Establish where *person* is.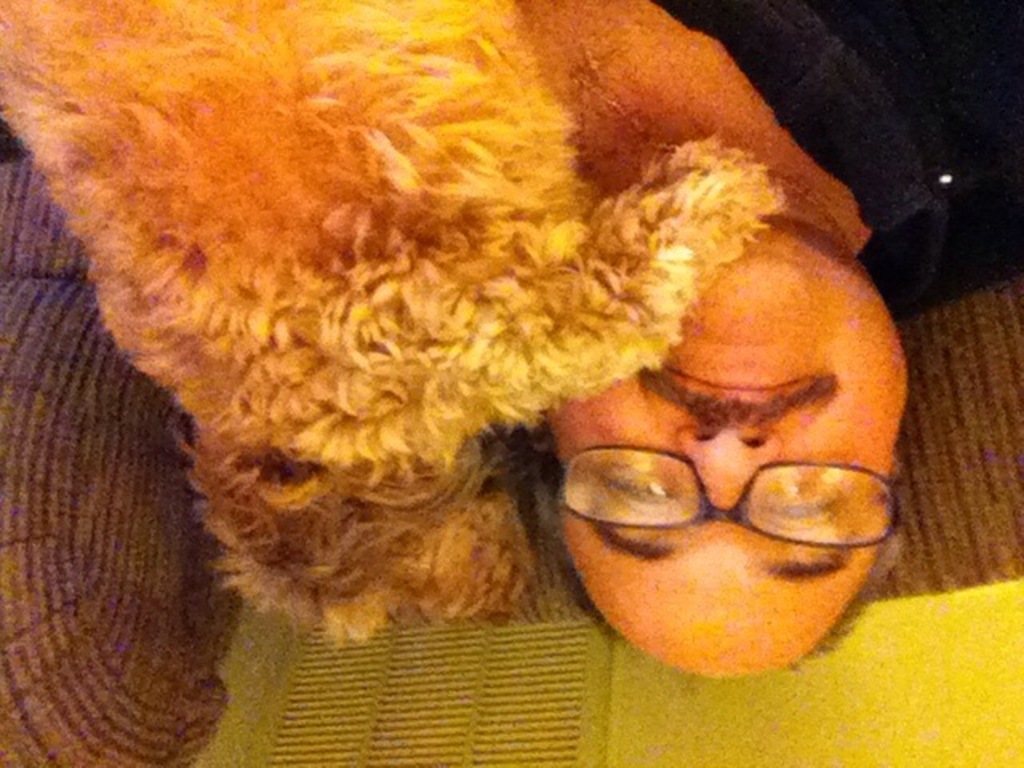
Established at l=0, t=0, r=1022, b=683.
